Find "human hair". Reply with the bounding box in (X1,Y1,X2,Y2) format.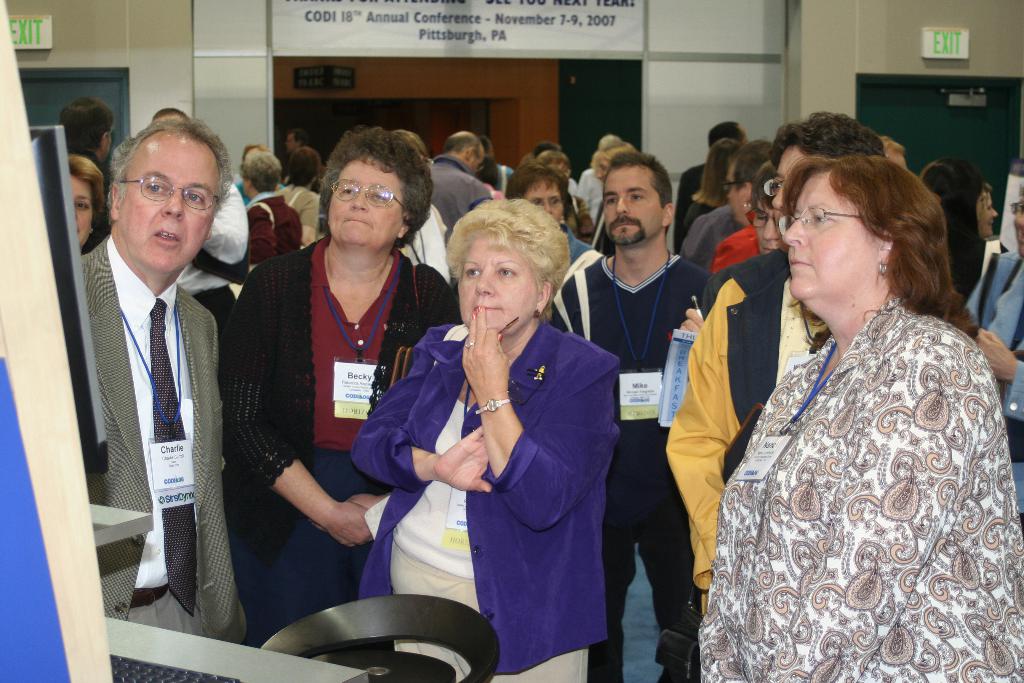
(397,128,433,172).
